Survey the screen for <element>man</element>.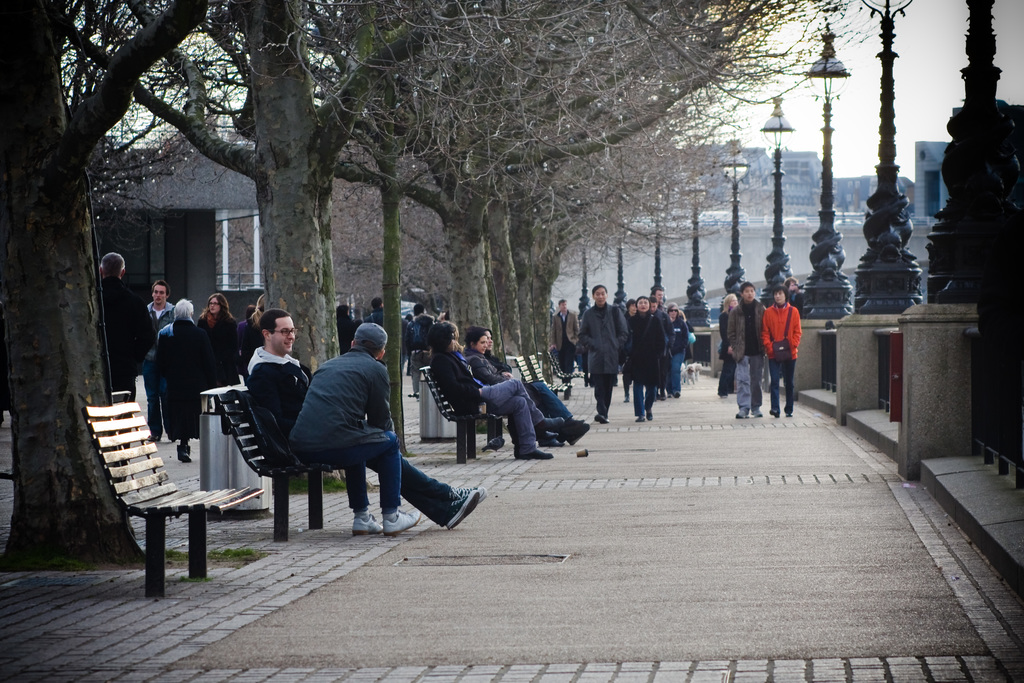
Survey found: (728, 283, 767, 421).
